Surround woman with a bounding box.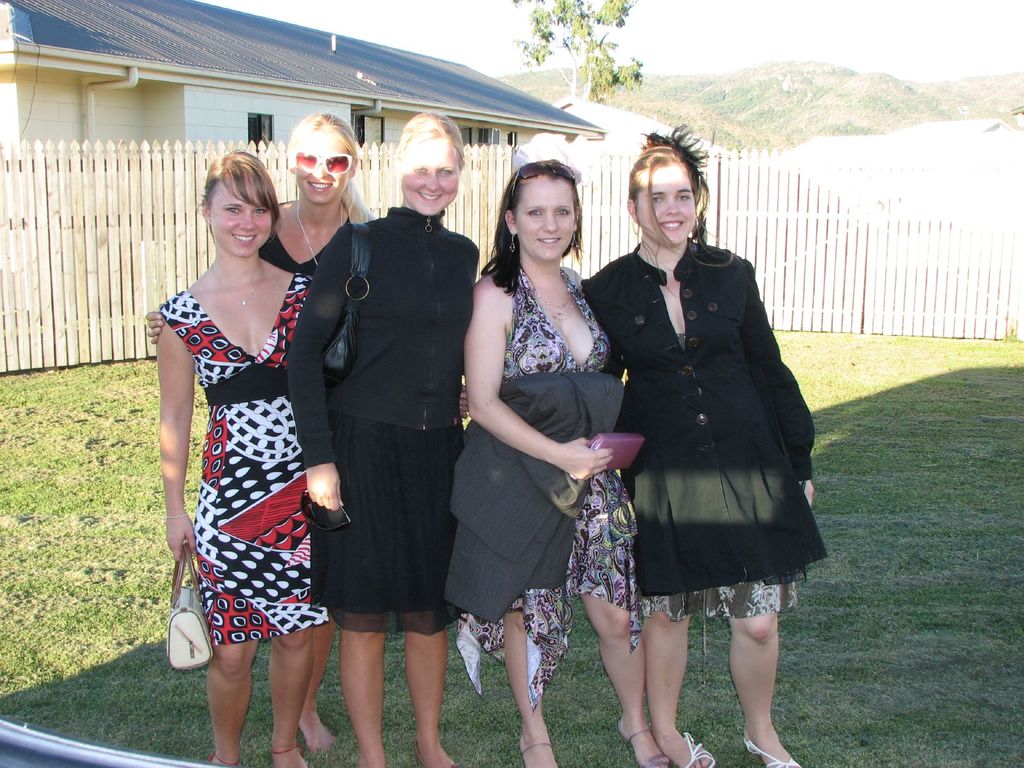
583/119/826/767.
